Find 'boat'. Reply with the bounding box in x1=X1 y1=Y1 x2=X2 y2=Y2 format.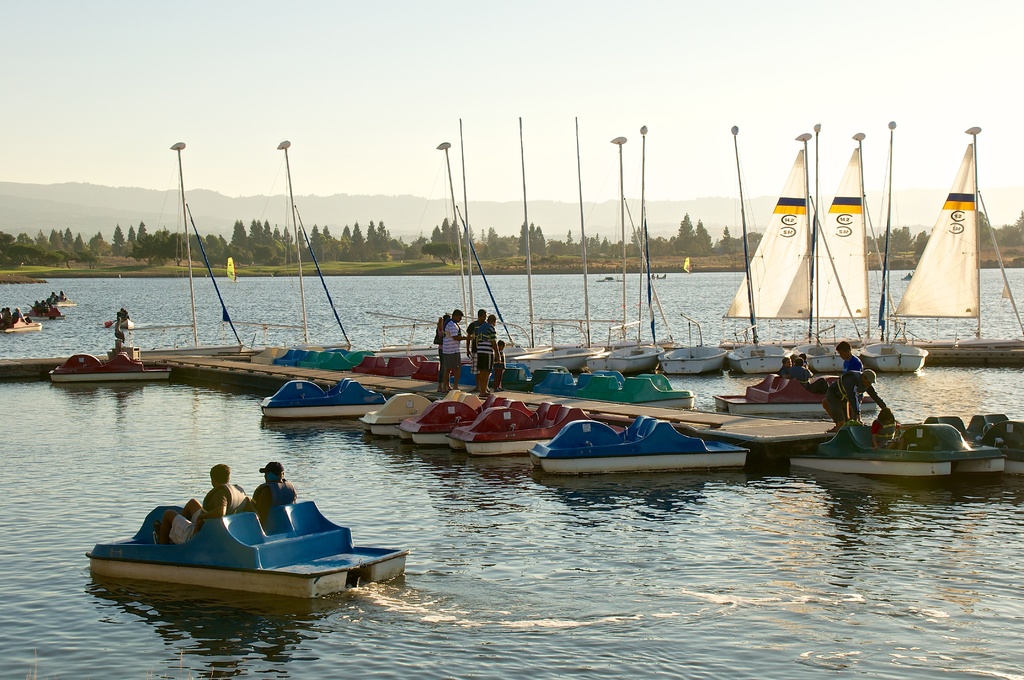
x1=921 y1=409 x2=1023 y2=474.
